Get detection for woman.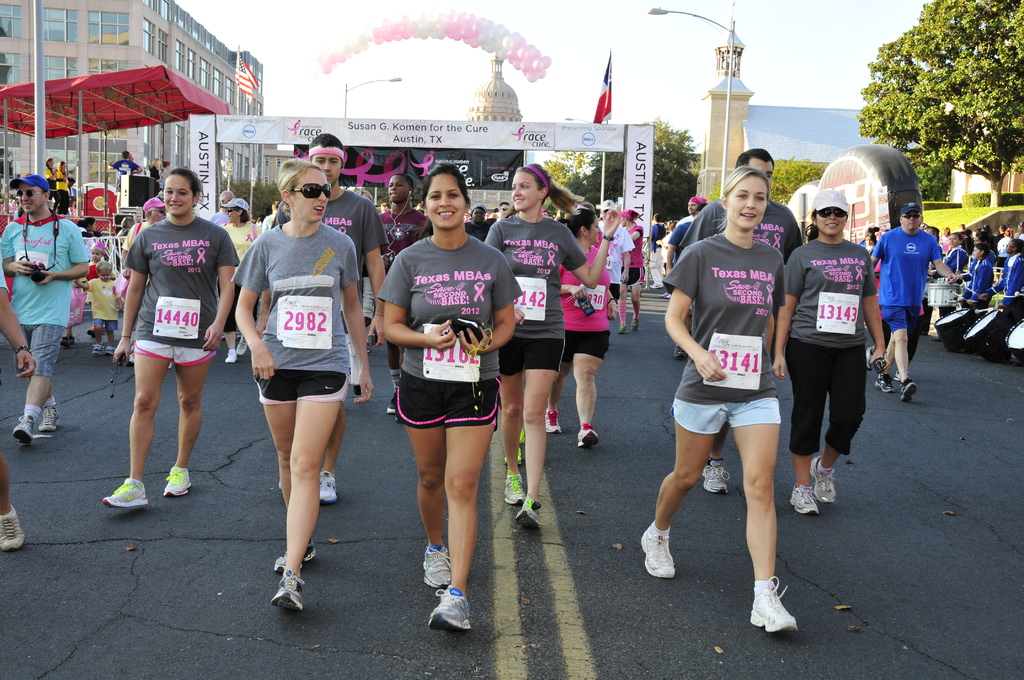
Detection: left=636, top=161, right=797, bottom=638.
